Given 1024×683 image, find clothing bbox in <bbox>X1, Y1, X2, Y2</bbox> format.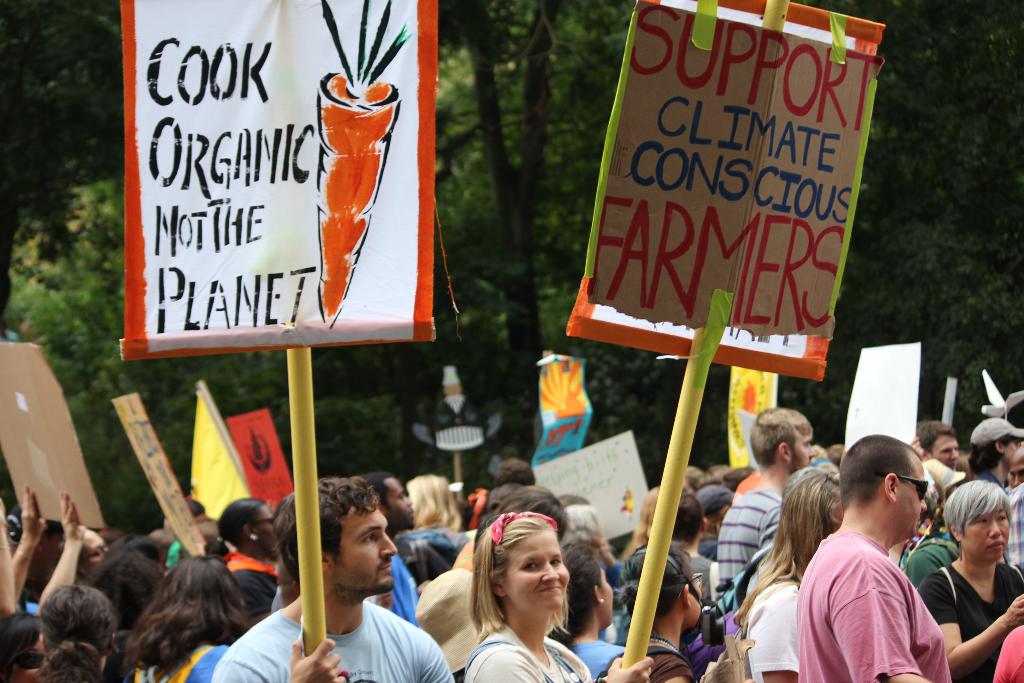
<bbox>453, 534, 476, 570</bbox>.
